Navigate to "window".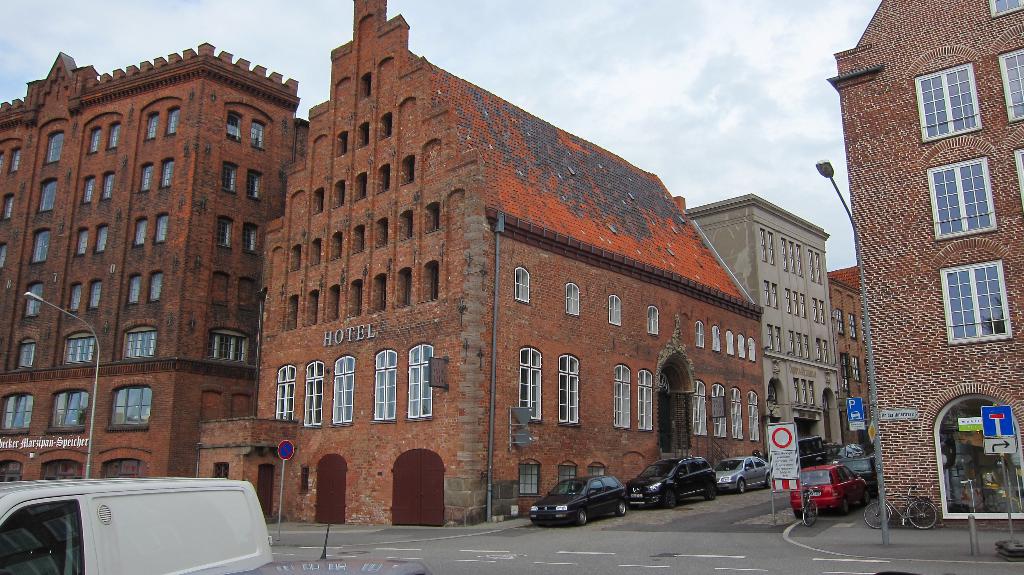
Navigation target: x1=364 y1=268 x2=390 y2=314.
